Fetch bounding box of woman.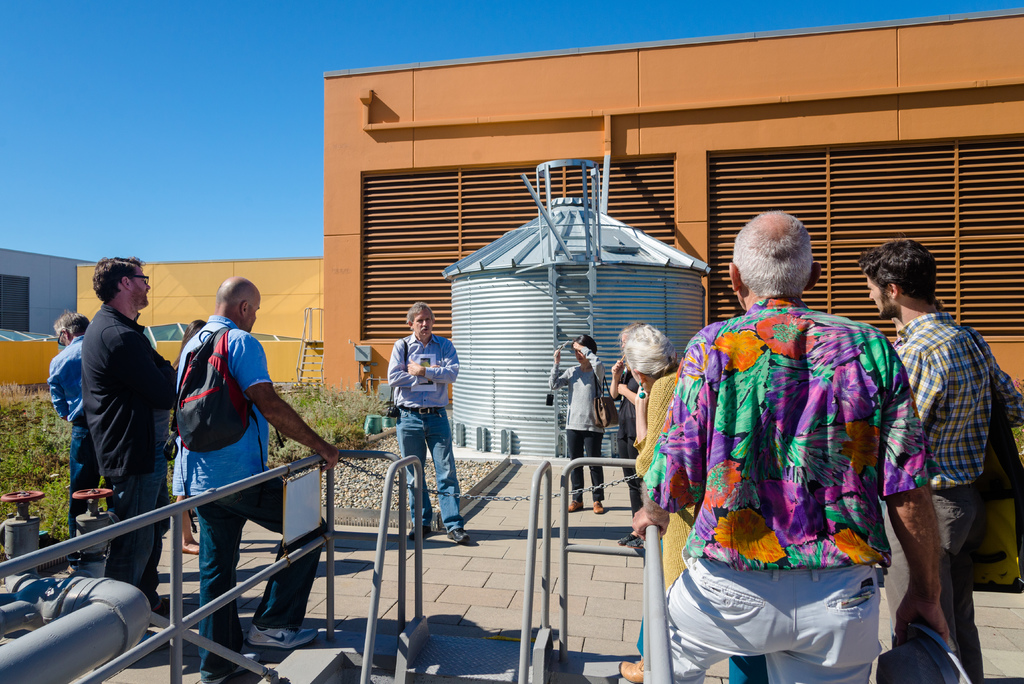
Bbox: (left=609, top=322, right=642, bottom=551).
